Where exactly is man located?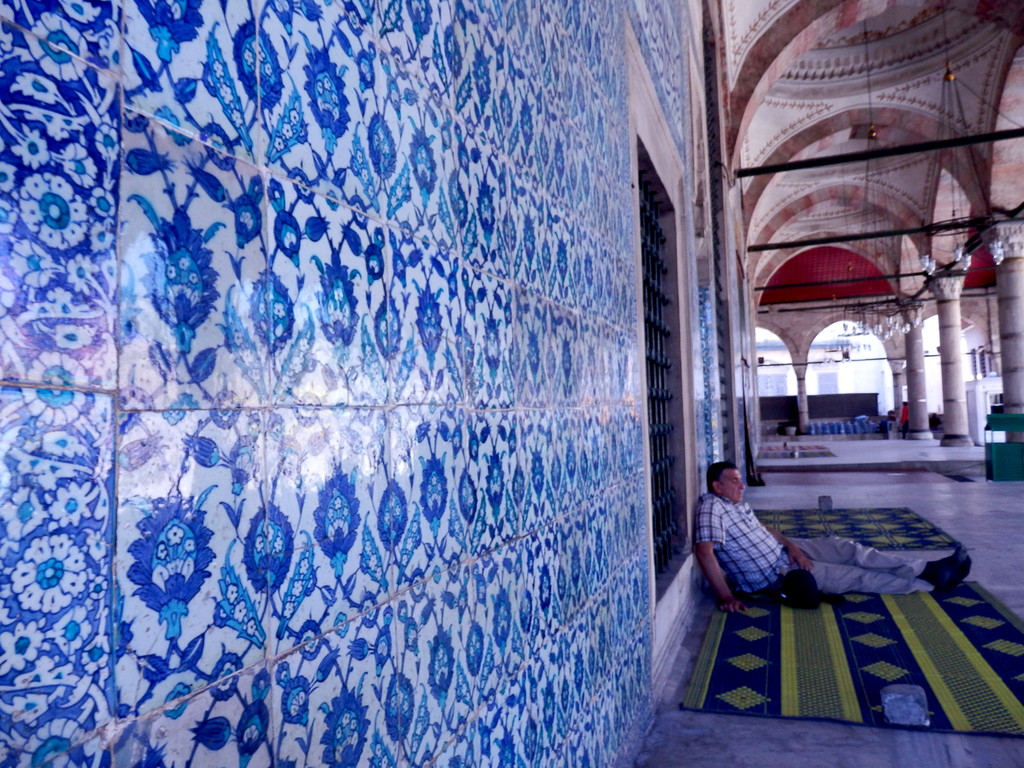
Its bounding box is 695/463/972/616.
